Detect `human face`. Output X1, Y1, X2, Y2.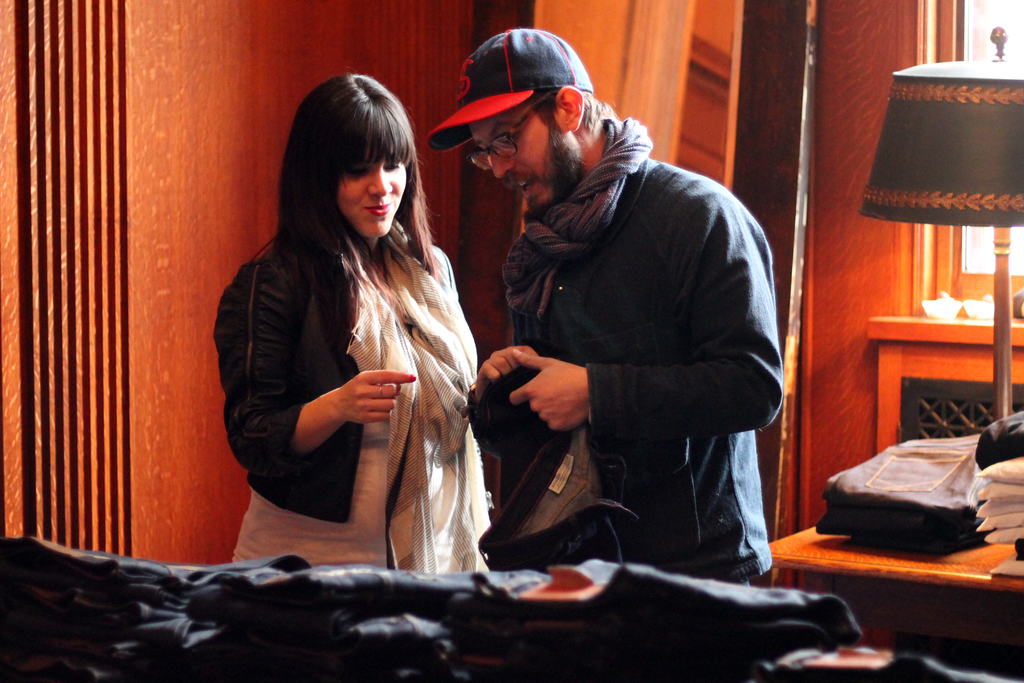
468, 94, 563, 206.
